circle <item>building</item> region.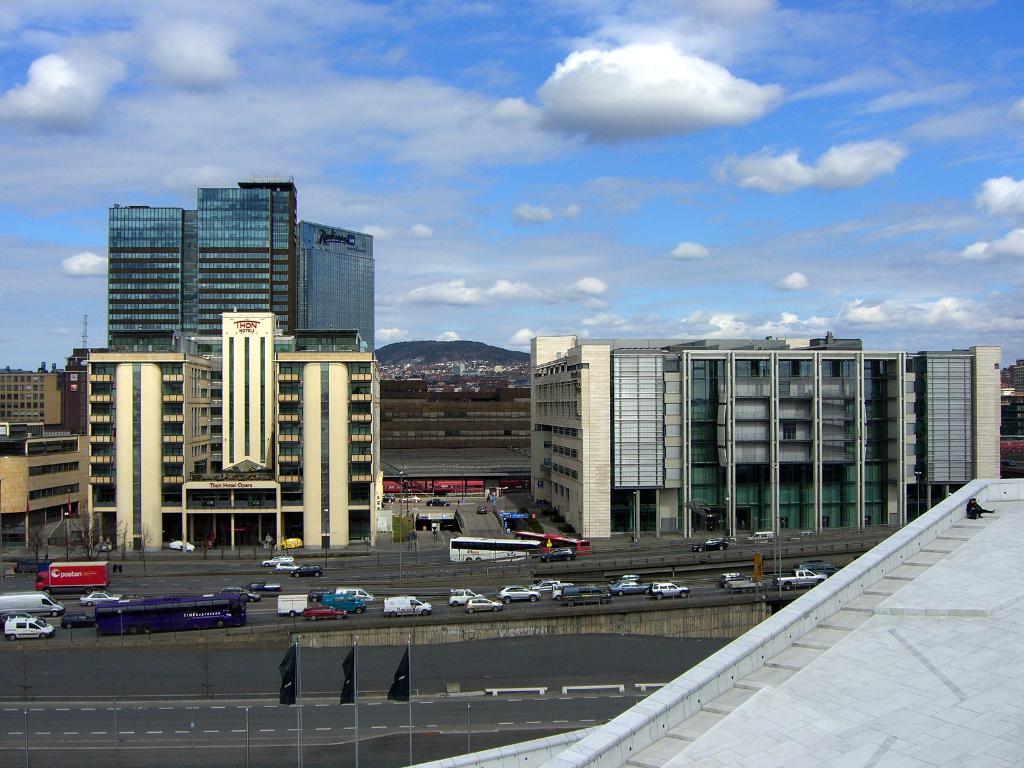
Region: pyautogui.locateOnScreen(1, 368, 59, 430).
